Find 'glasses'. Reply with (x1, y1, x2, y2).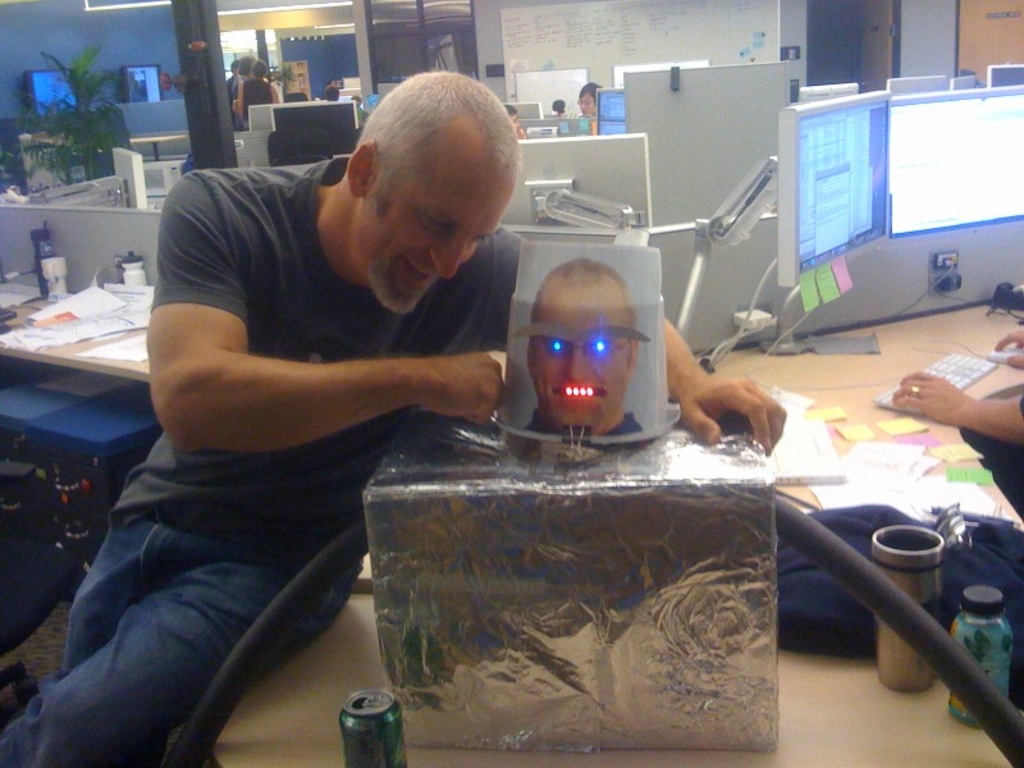
(575, 96, 598, 105).
